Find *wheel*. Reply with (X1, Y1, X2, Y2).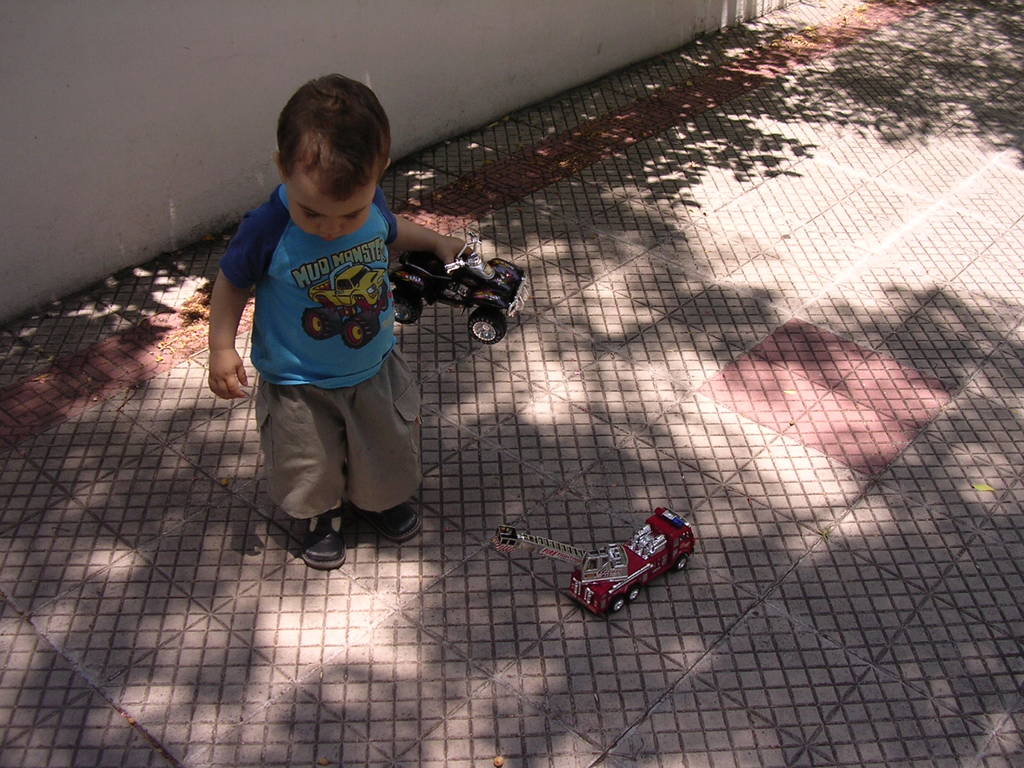
(394, 289, 422, 324).
